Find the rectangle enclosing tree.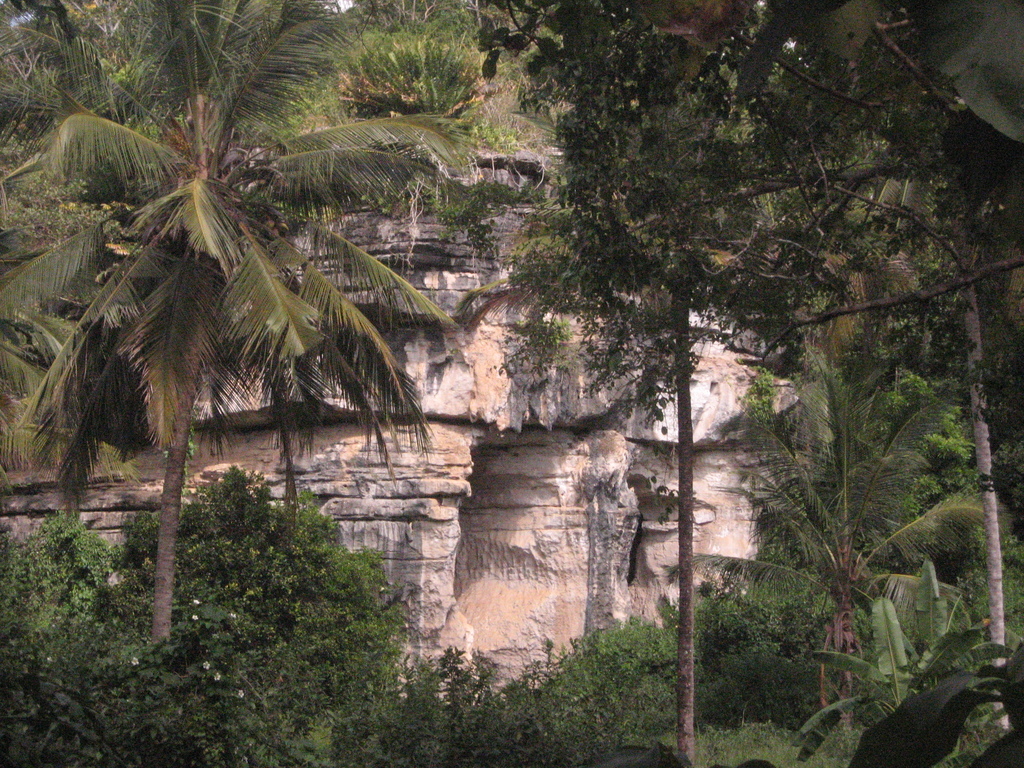
left=511, top=0, right=831, bottom=767.
